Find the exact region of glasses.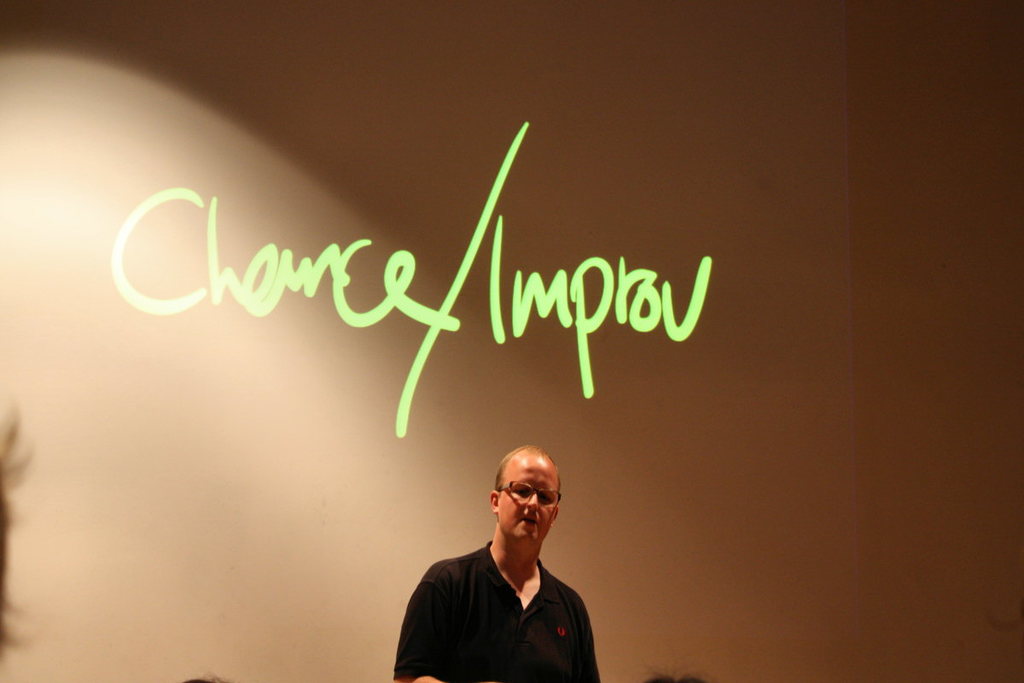
Exact region: (x1=504, y1=484, x2=558, y2=494).
